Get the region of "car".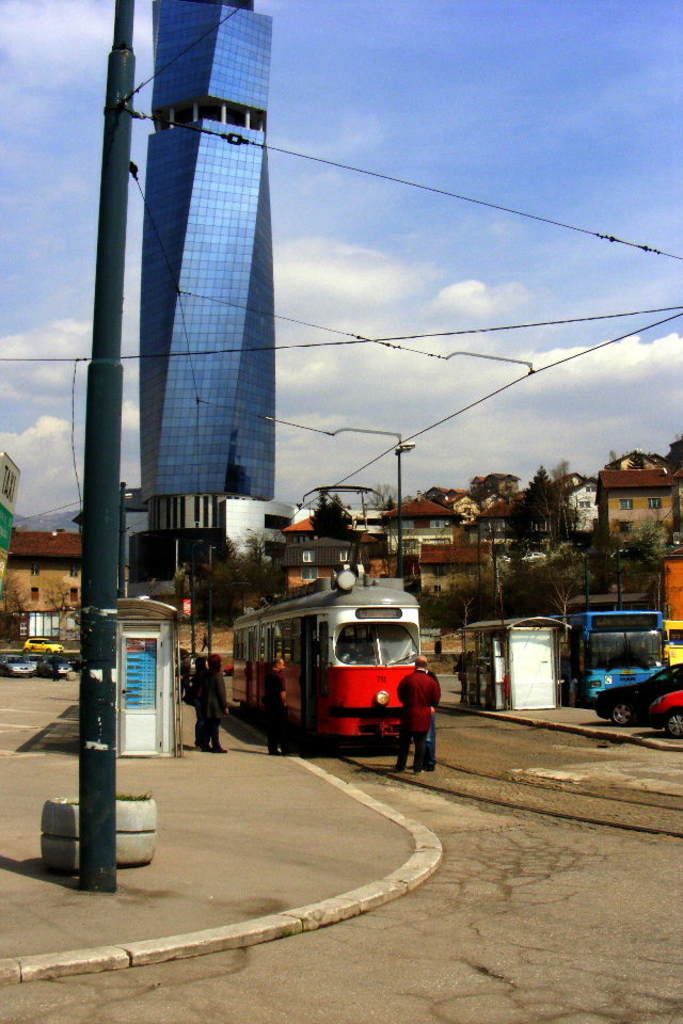
{"x1": 595, "y1": 666, "x2": 682, "y2": 729}.
